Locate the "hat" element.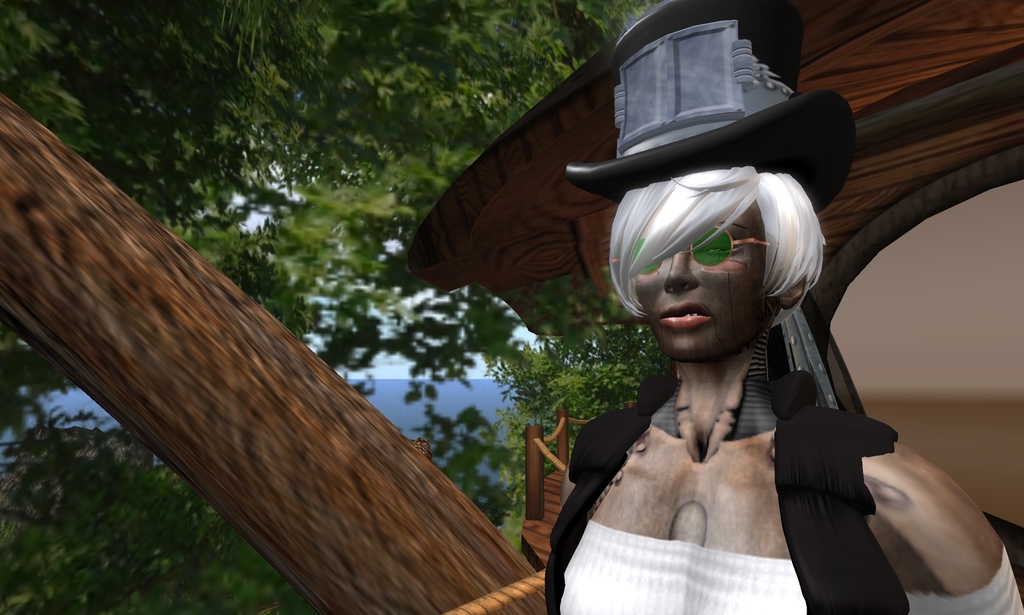
Element bbox: <box>566,0,857,214</box>.
